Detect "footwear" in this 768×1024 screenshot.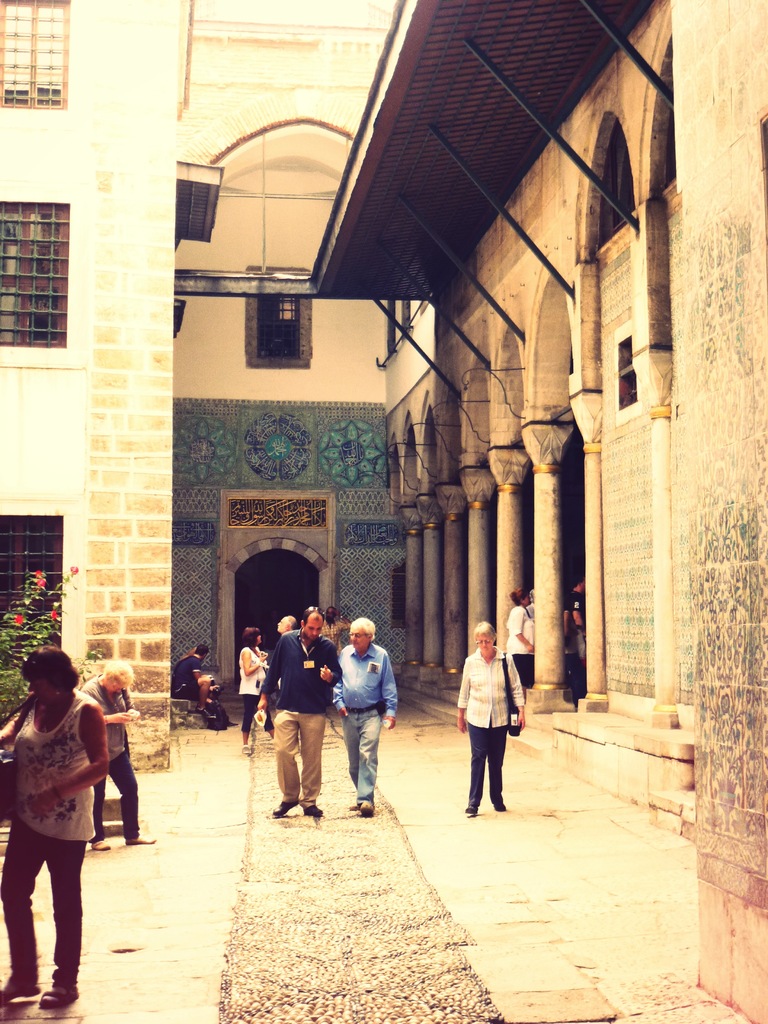
Detection: box=[358, 803, 374, 818].
